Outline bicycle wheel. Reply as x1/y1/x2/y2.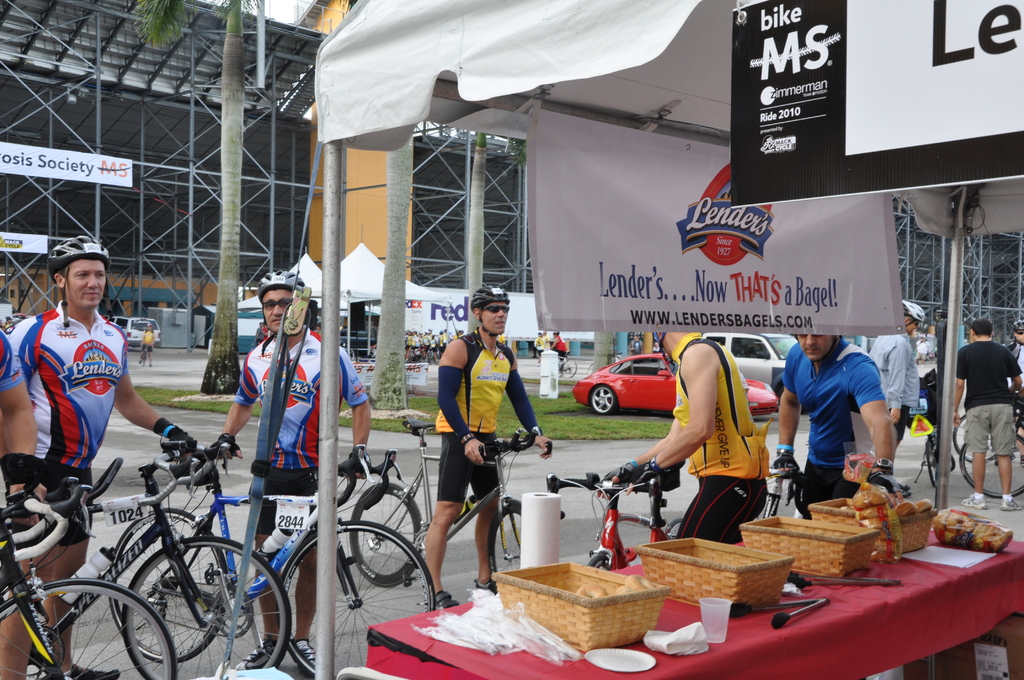
127/534/295/679.
